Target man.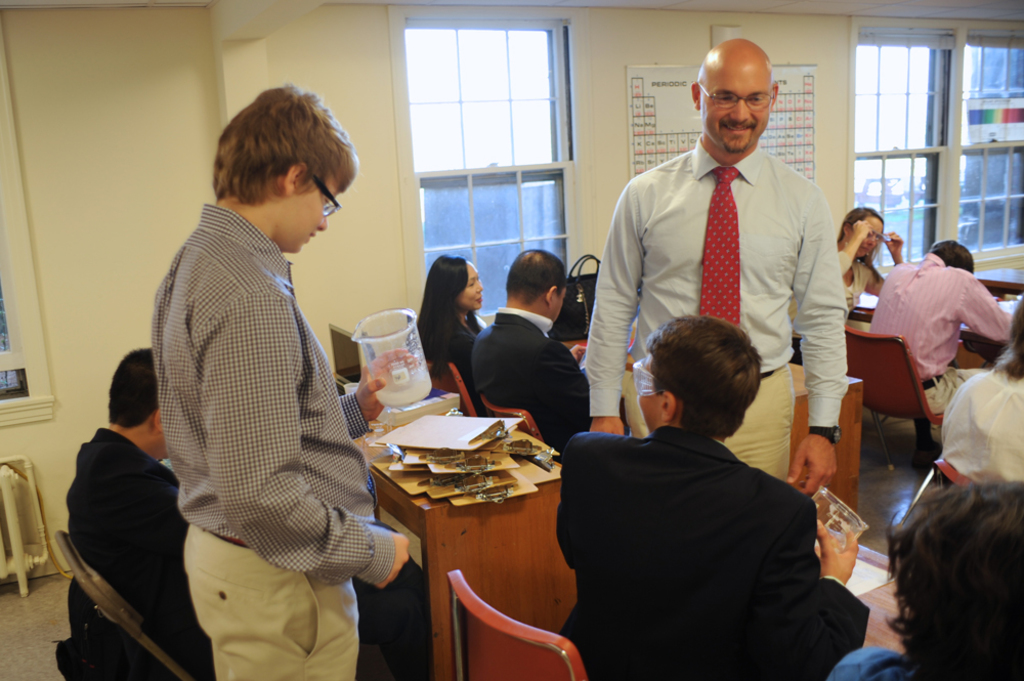
Target region: <bbox>540, 300, 889, 673</bbox>.
